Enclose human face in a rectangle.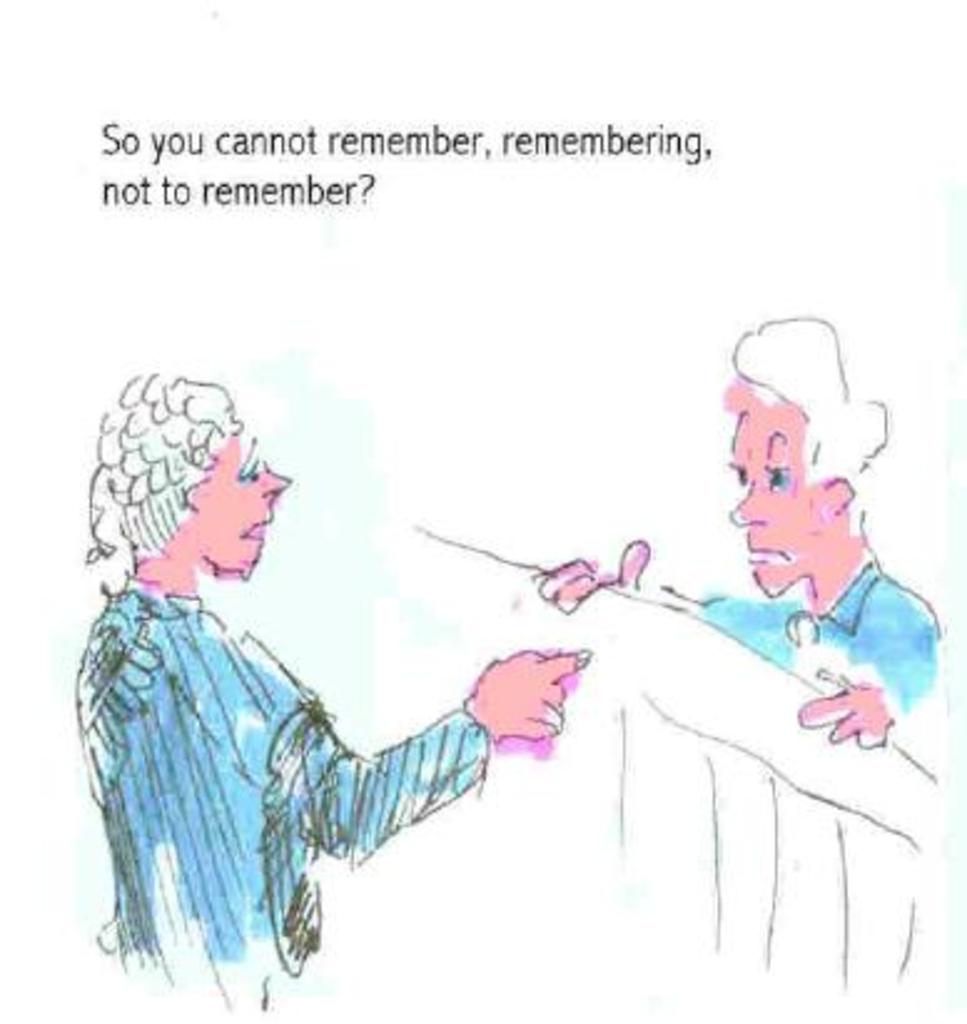
[184,434,289,578].
